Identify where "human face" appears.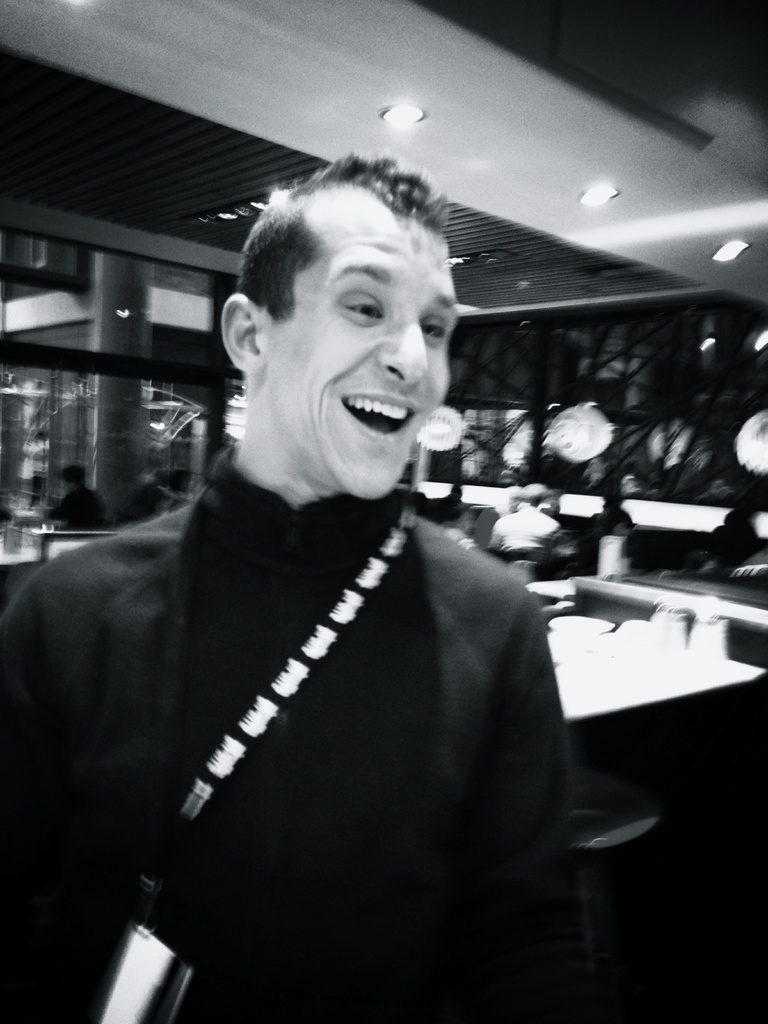
Appears at box=[273, 226, 453, 504].
